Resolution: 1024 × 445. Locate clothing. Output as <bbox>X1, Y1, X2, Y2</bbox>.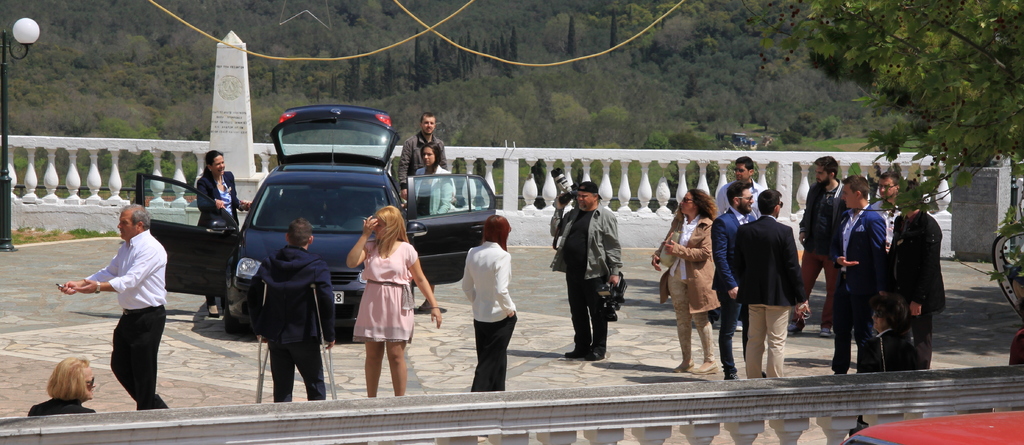
<bbox>246, 240, 342, 409</bbox>.
